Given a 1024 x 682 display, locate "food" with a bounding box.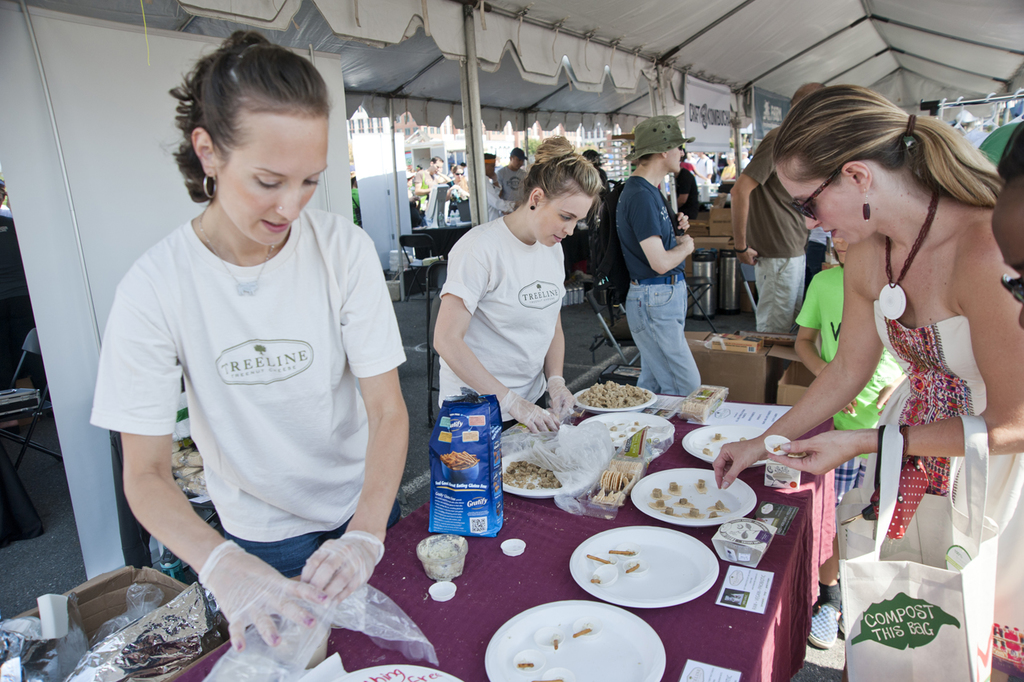
Located: rect(573, 627, 589, 638).
